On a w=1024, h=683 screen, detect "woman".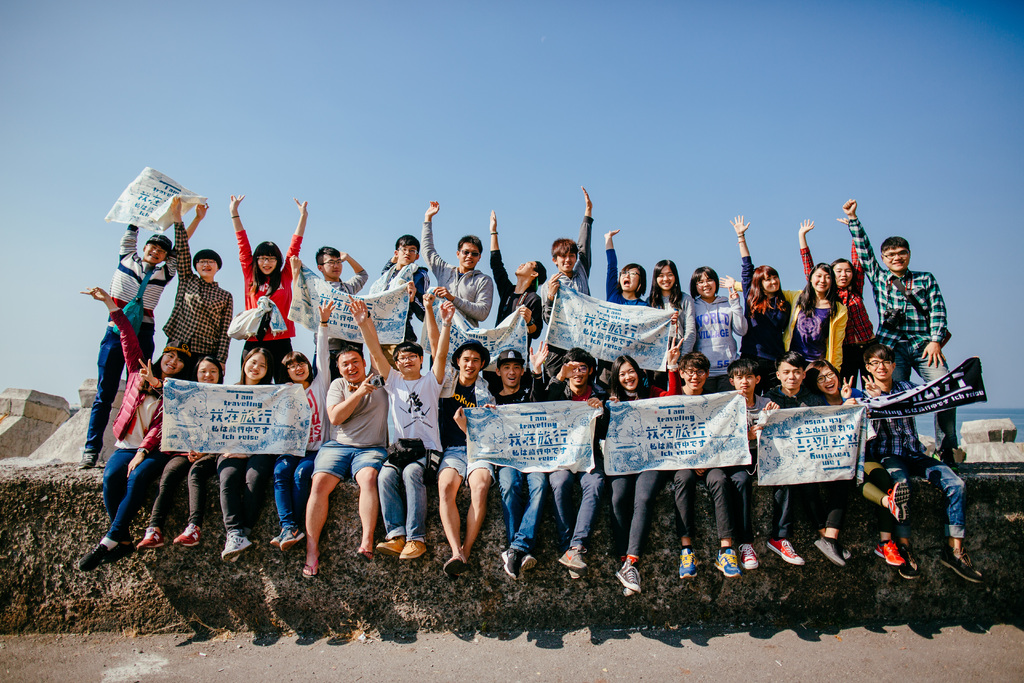
pyautogui.locateOnScreen(211, 344, 284, 558).
